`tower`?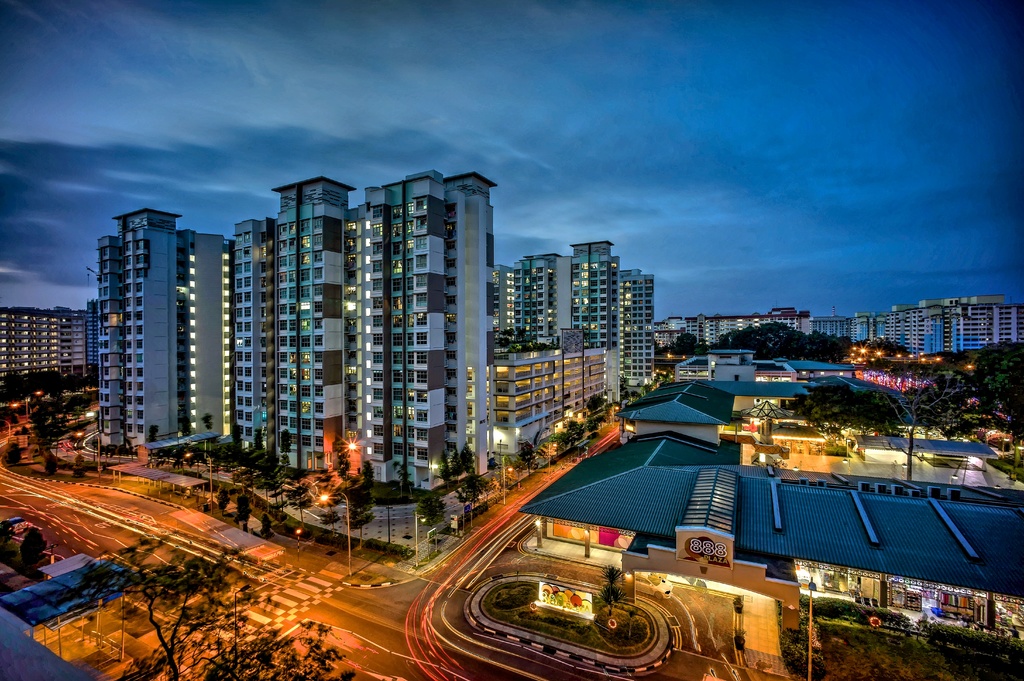
crop(279, 176, 350, 465)
